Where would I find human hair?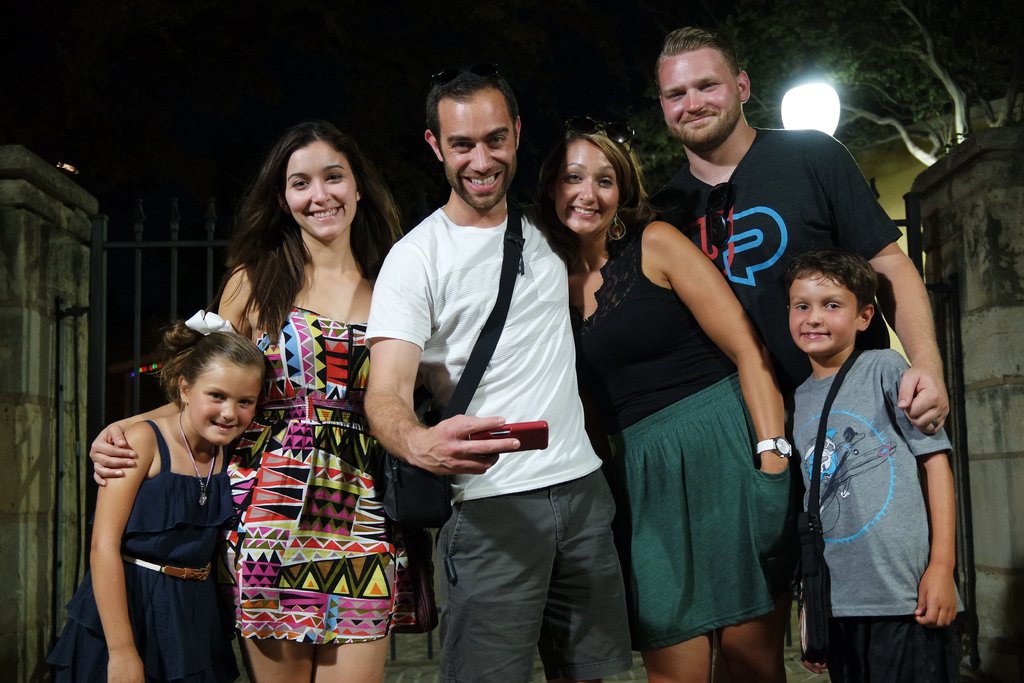
At l=416, t=66, r=519, b=160.
